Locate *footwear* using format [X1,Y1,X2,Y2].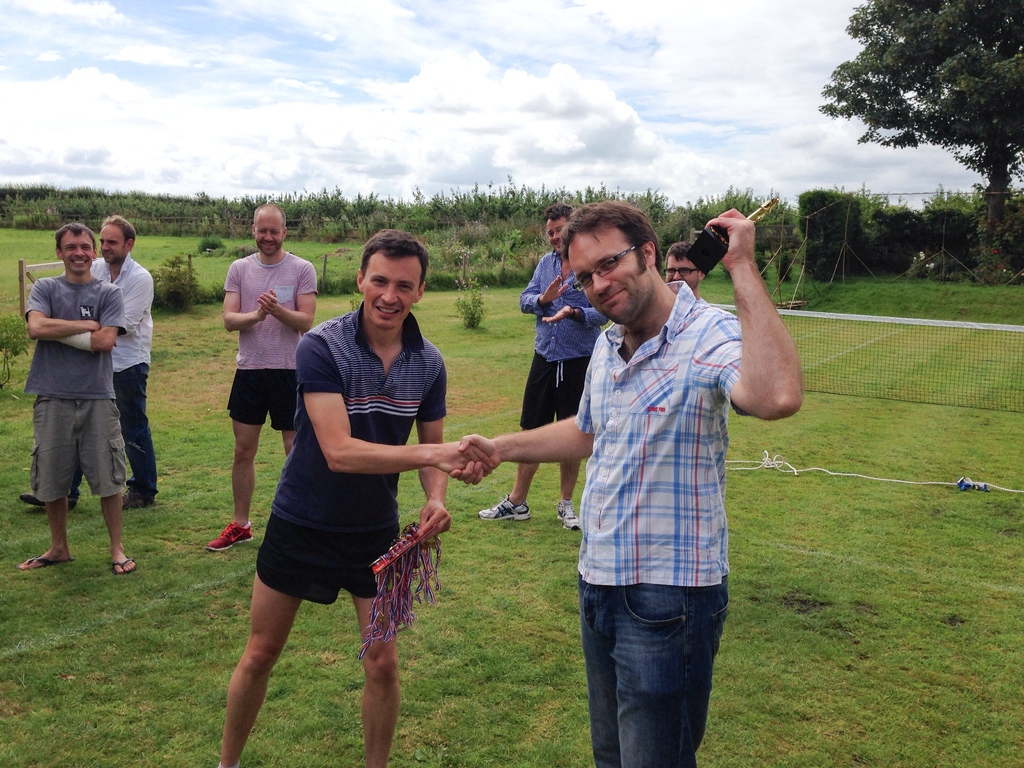
[19,493,79,513].
